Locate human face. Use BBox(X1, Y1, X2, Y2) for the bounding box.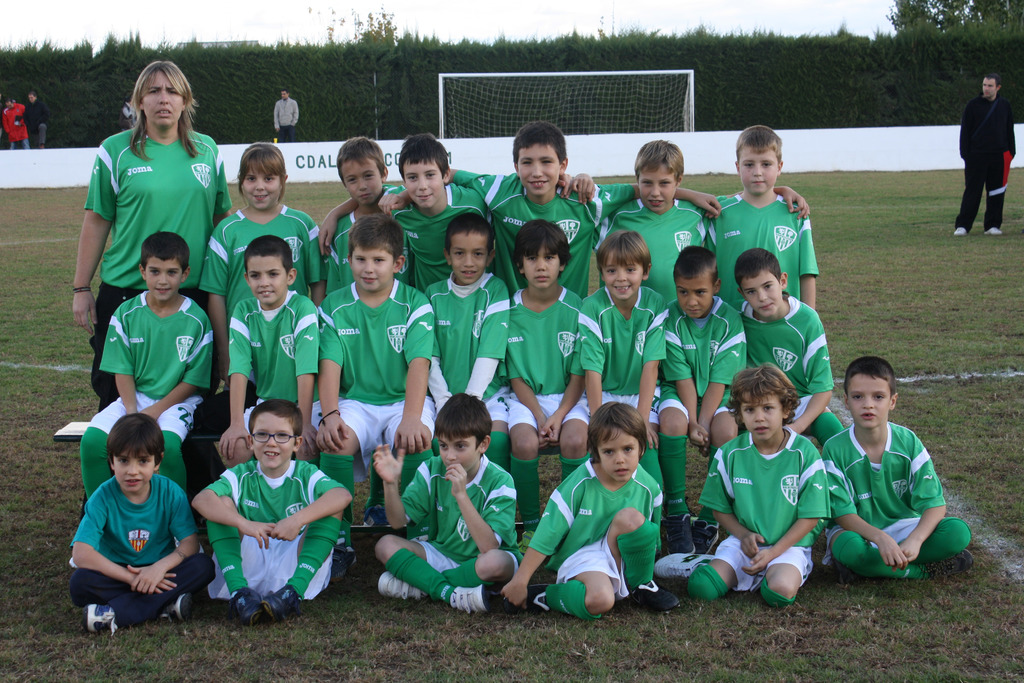
BBox(522, 243, 561, 288).
